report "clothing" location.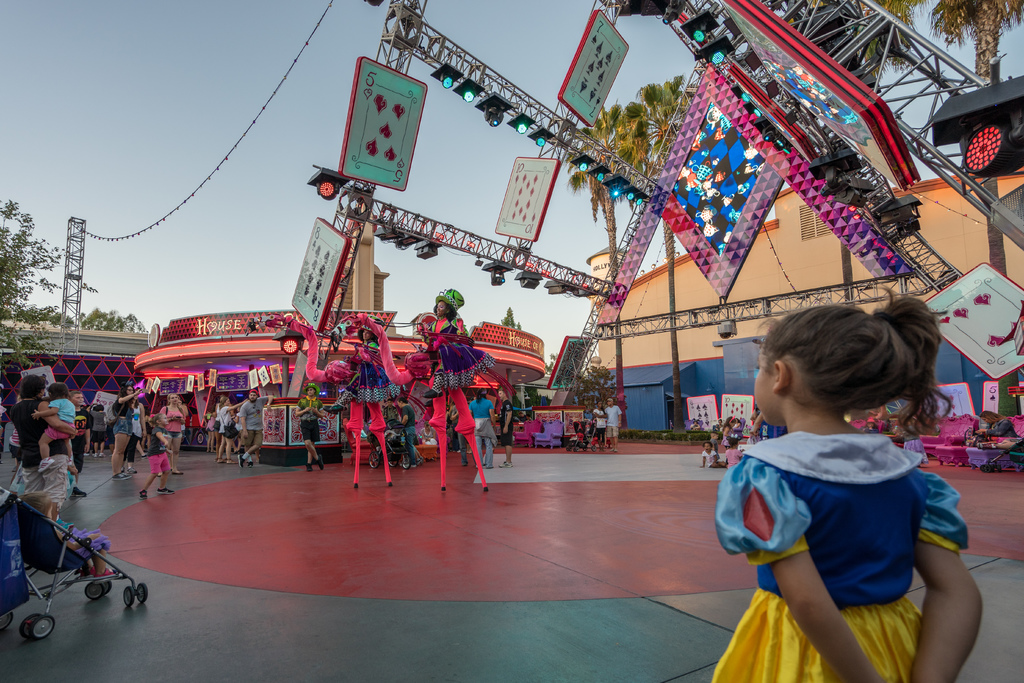
Report: [x1=167, y1=413, x2=189, y2=438].
